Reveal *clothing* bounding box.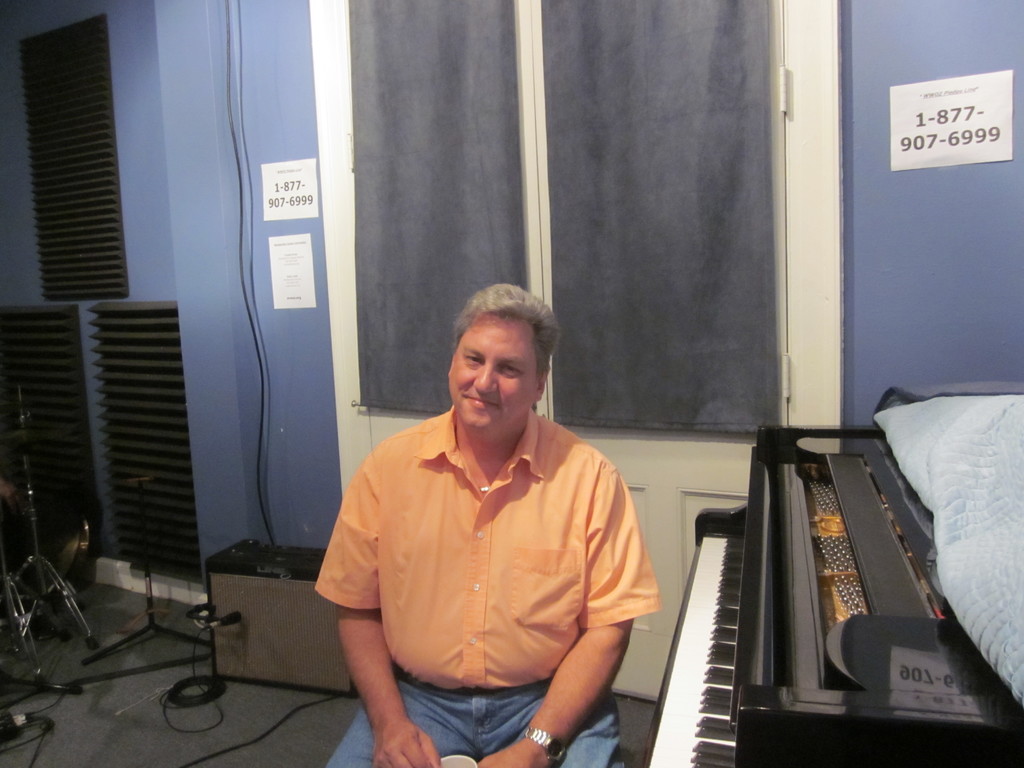
Revealed: crop(330, 381, 651, 739).
